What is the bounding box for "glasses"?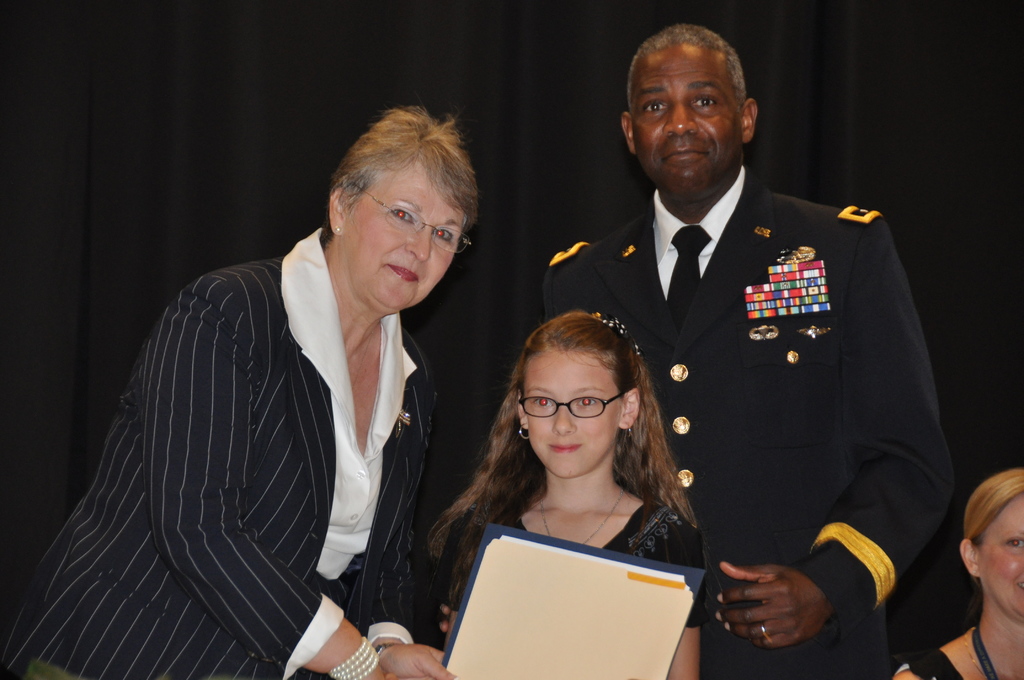
l=348, t=185, r=479, b=257.
